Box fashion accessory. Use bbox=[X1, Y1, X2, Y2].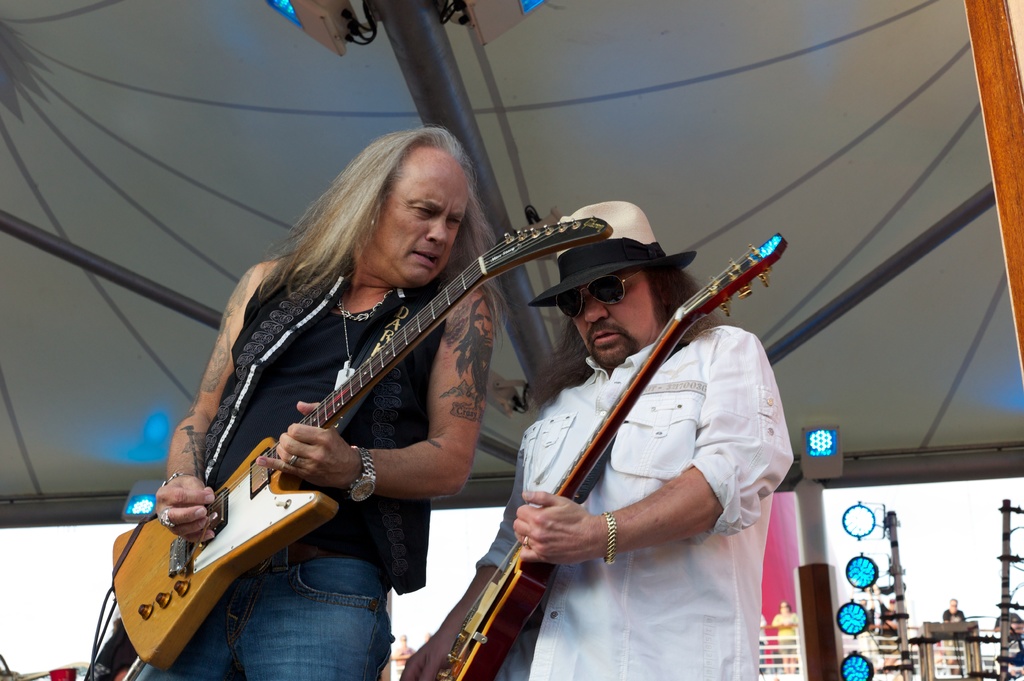
bbox=[164, 471, 188, 484].
